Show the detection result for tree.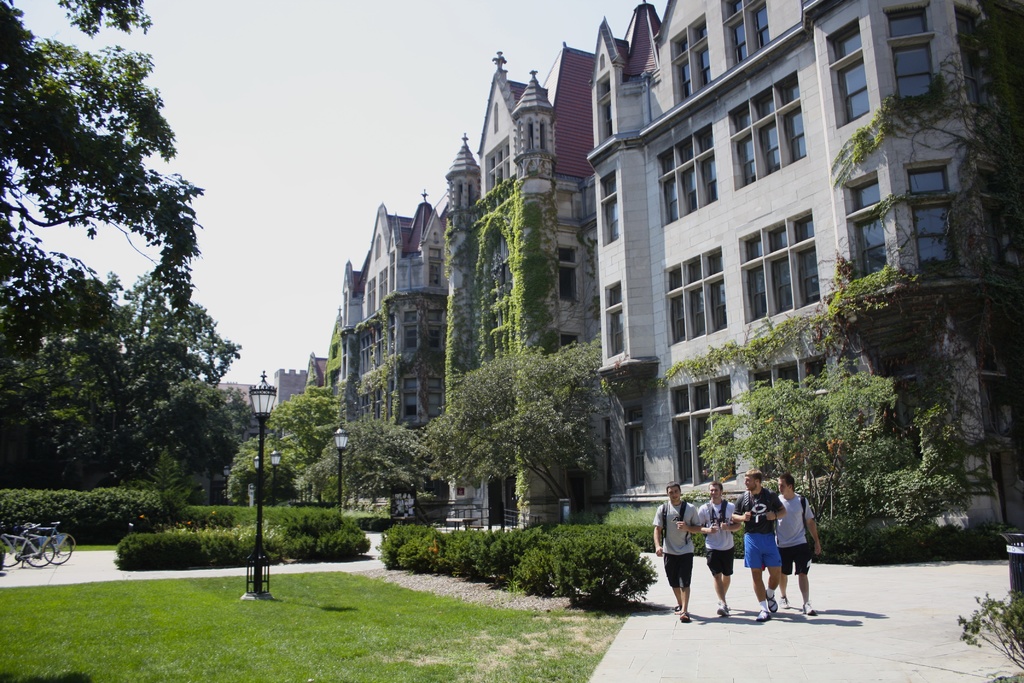
x1=243 y1=367 x2=409 y2=525.
